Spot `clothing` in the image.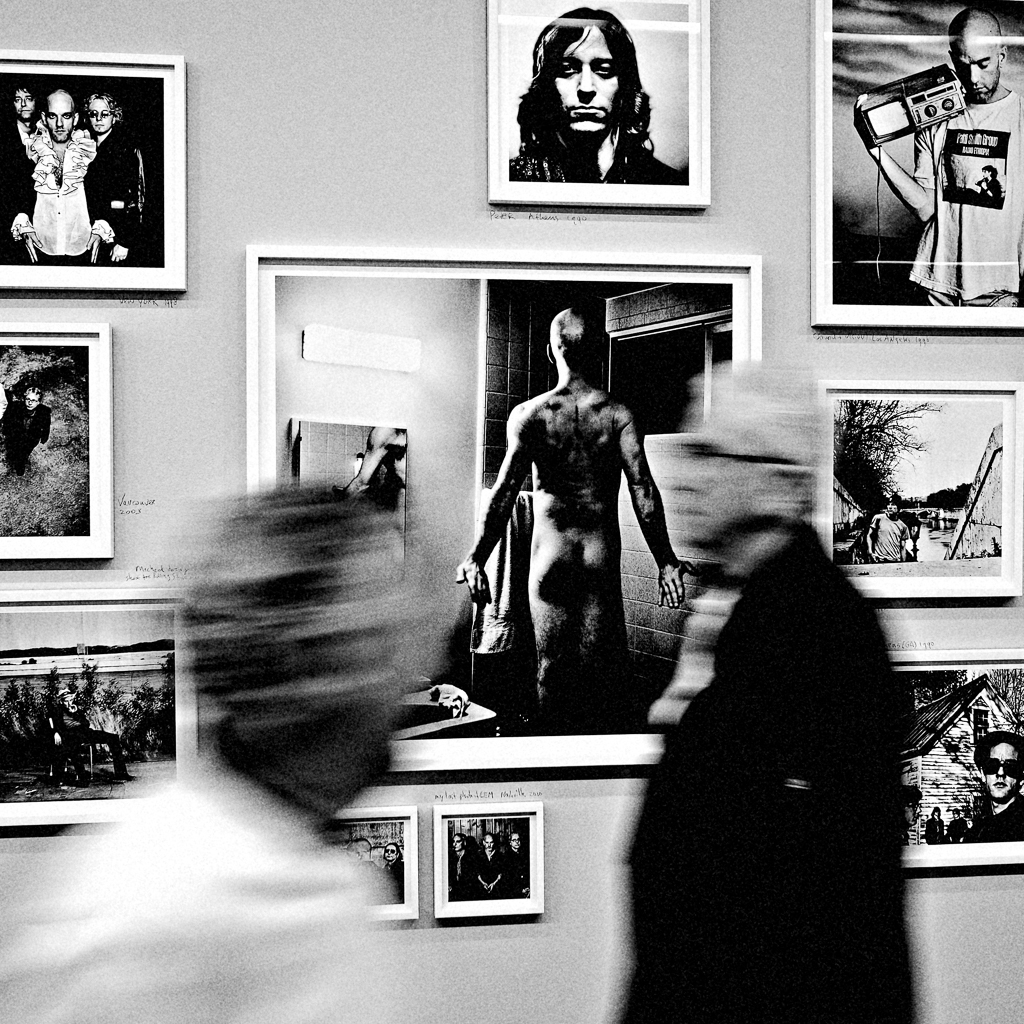
`clothing` found at bbox=[81, 123, 145, 263].
